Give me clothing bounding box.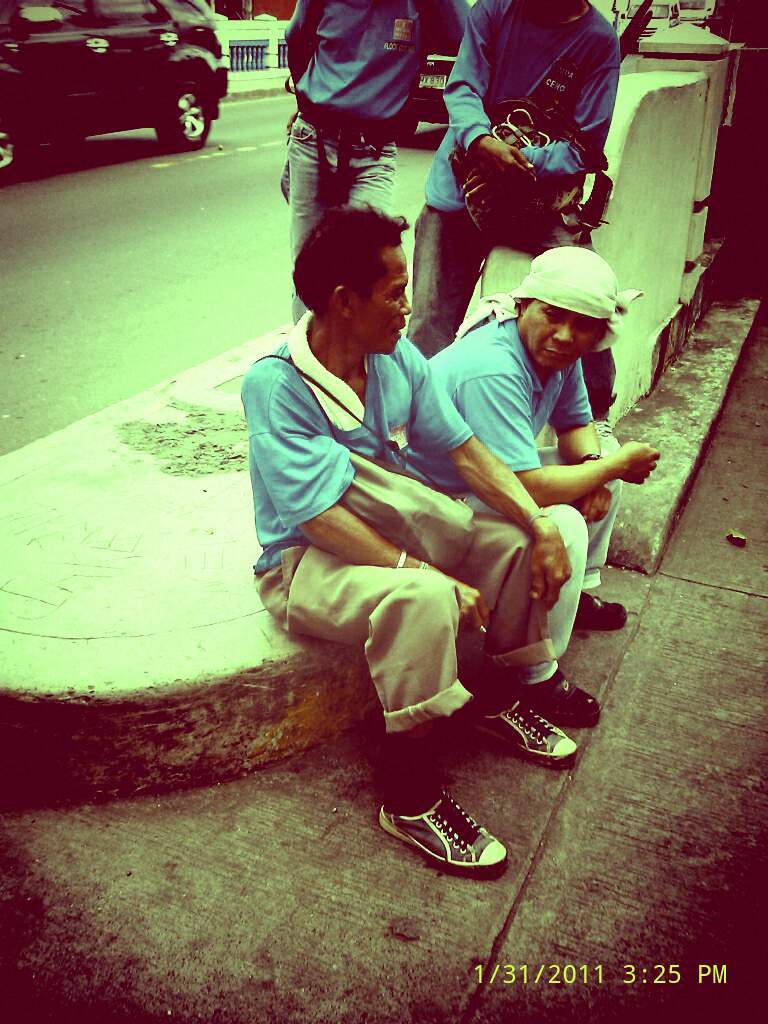
410, 205, 562, 338.
